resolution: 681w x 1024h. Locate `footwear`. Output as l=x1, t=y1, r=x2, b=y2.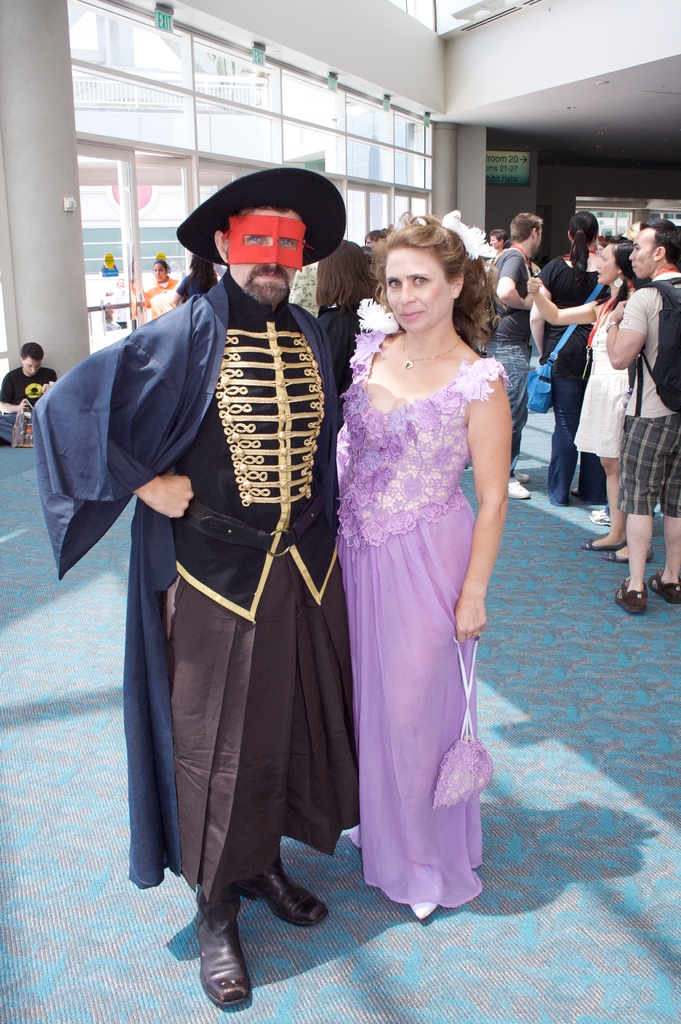
l=606, t=543, r=655, b=563.
